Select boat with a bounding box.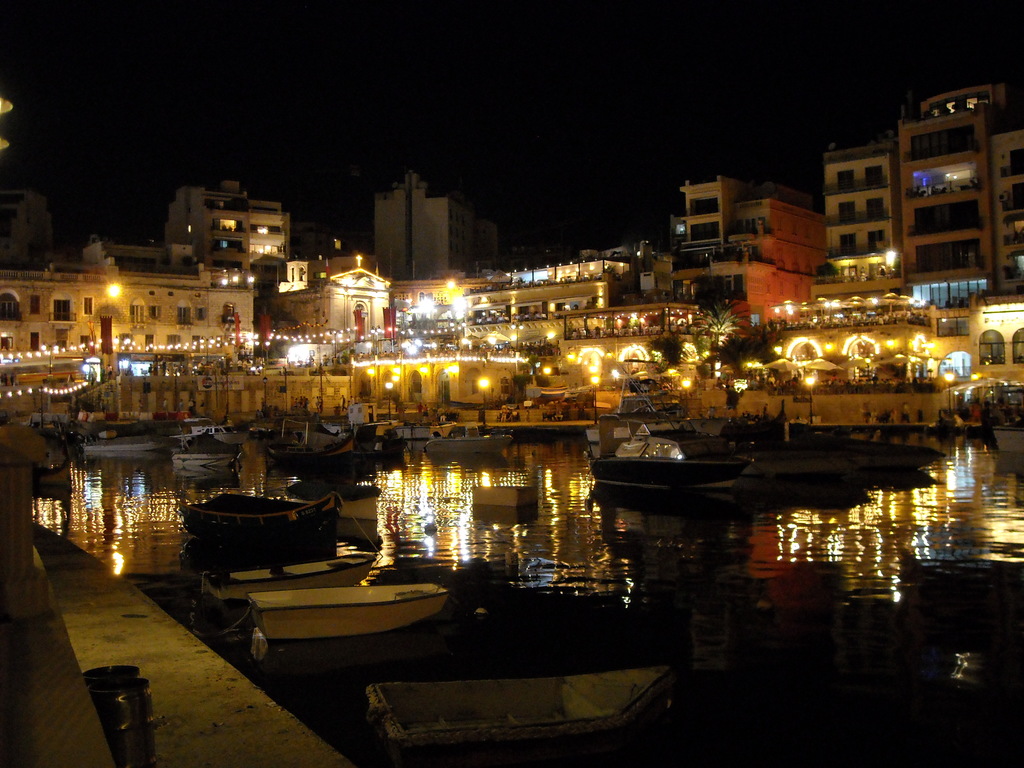
bbox(365, 657, 682, 766).
